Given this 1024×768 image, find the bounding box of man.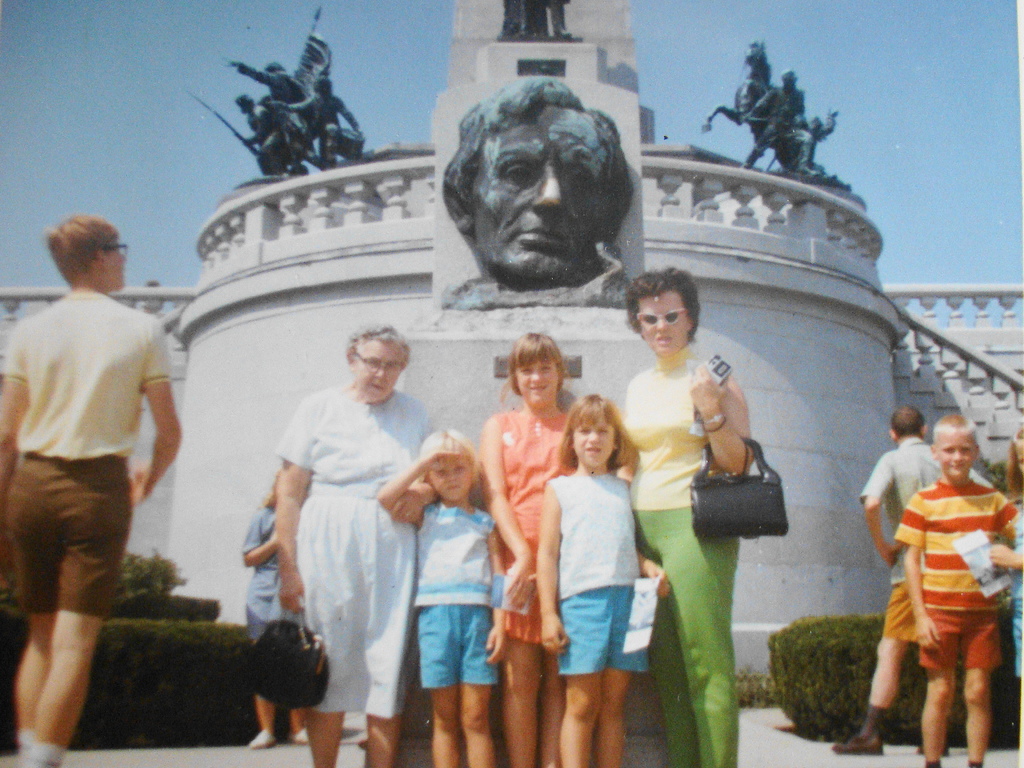
(left=12, top=188, right=188, bottom=765).
